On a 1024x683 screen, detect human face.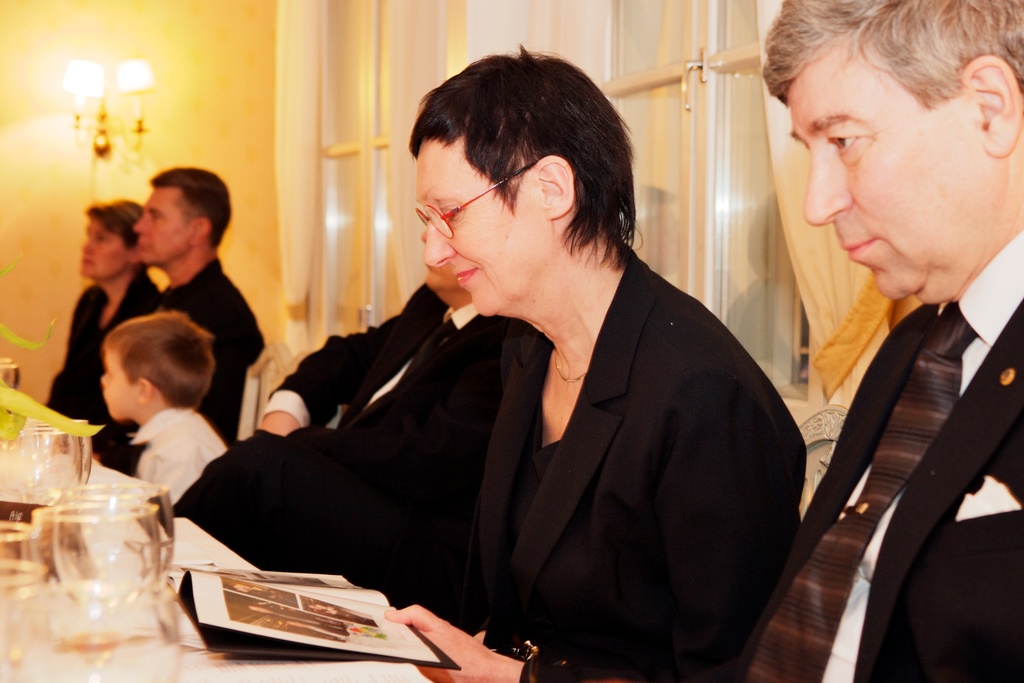
crop(423, 140, 553, 314).
